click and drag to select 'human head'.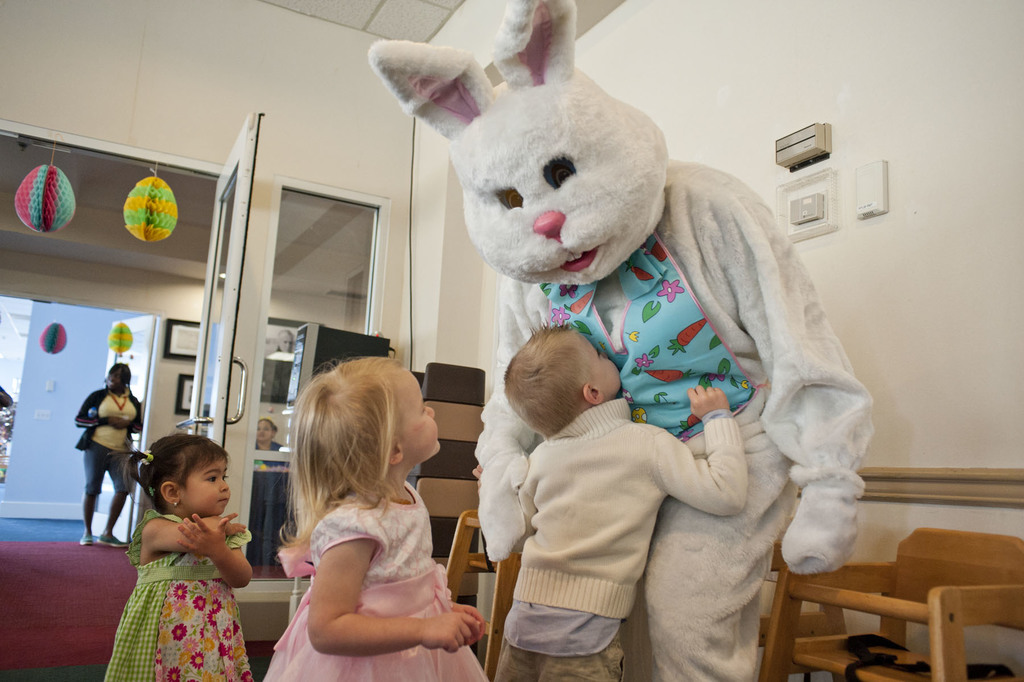
Selection: box(292, 360, 445, 475).
